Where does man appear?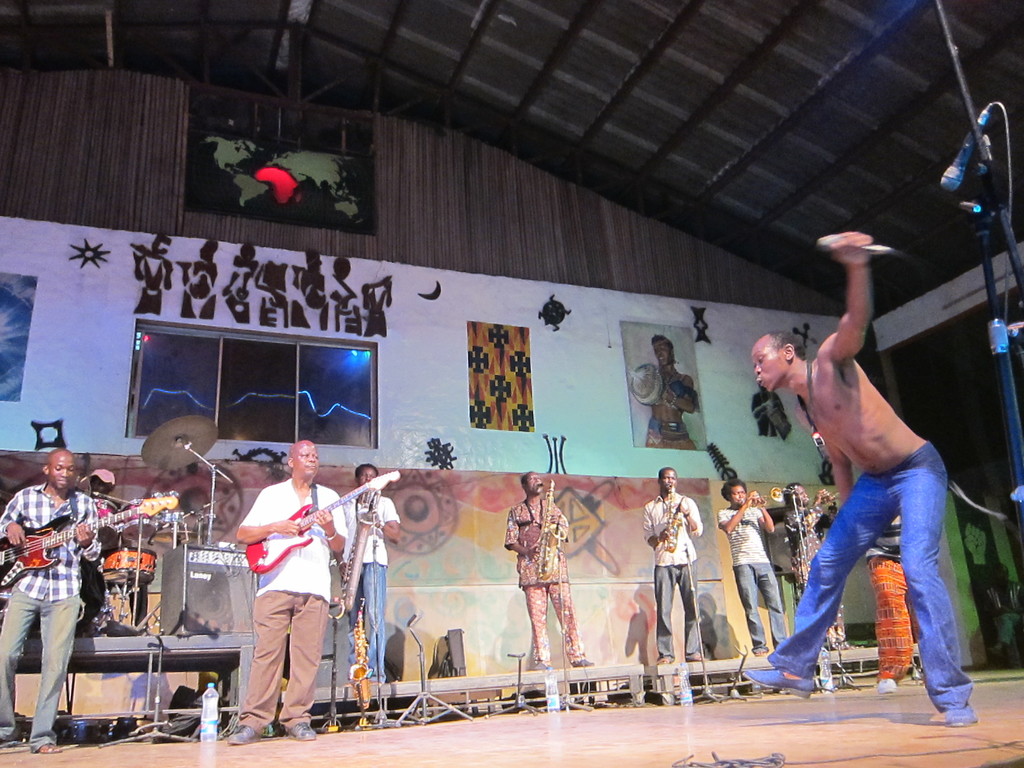
Appears at 714, 475, 785, 656.
